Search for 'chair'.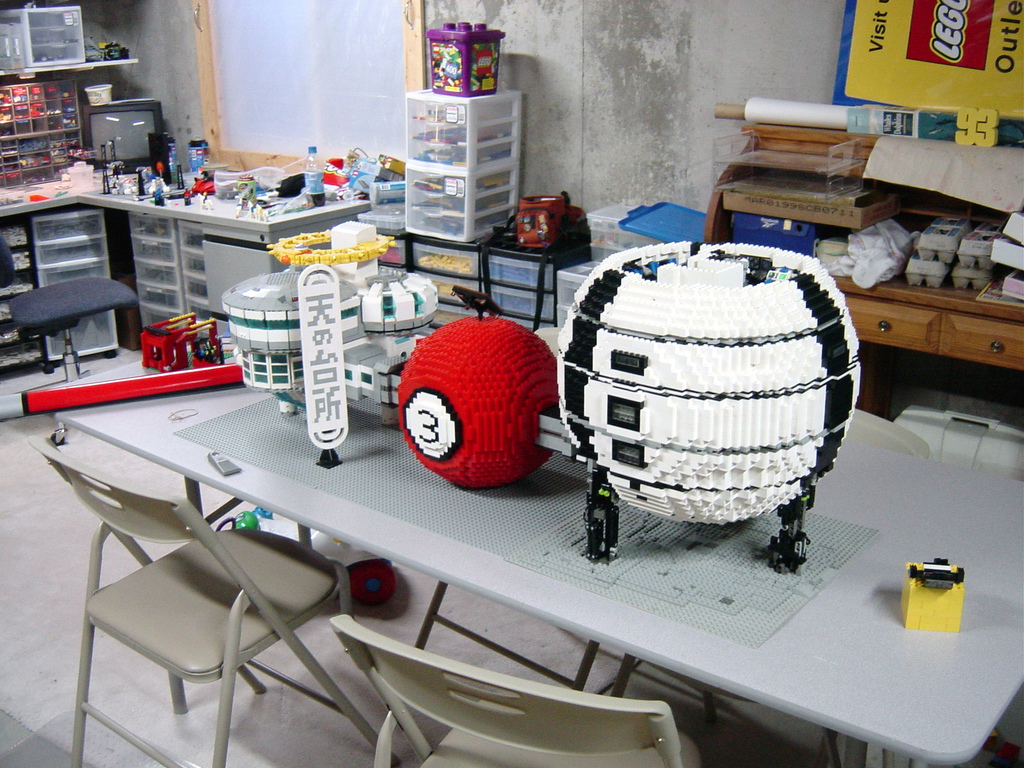
Found at 335 622 708 767.
